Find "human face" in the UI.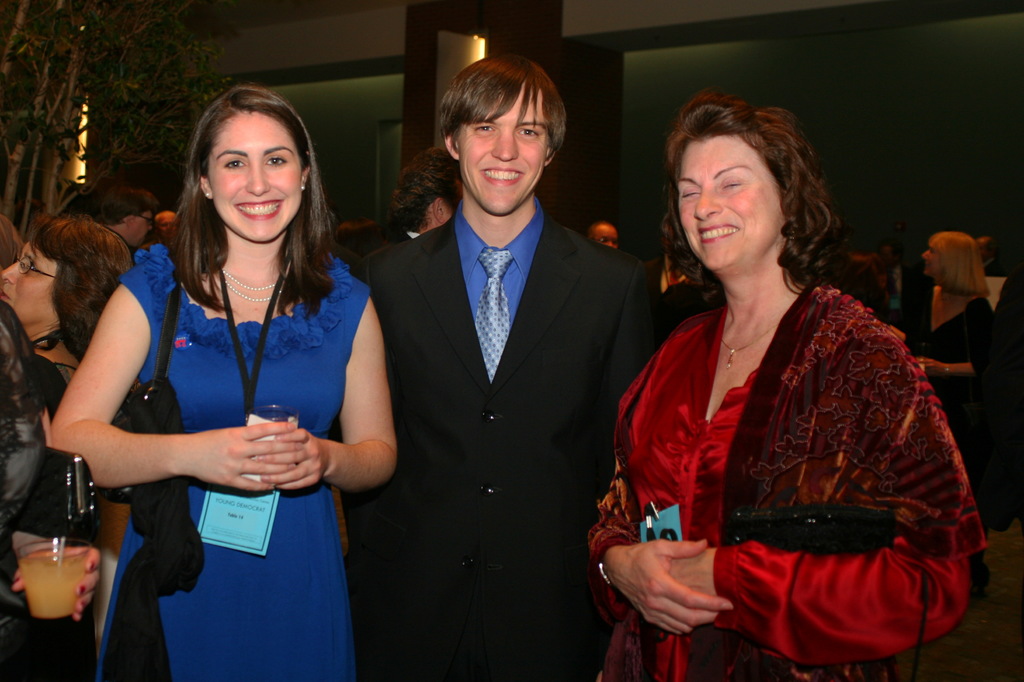
UI element at [204, 112, 304, 246].
